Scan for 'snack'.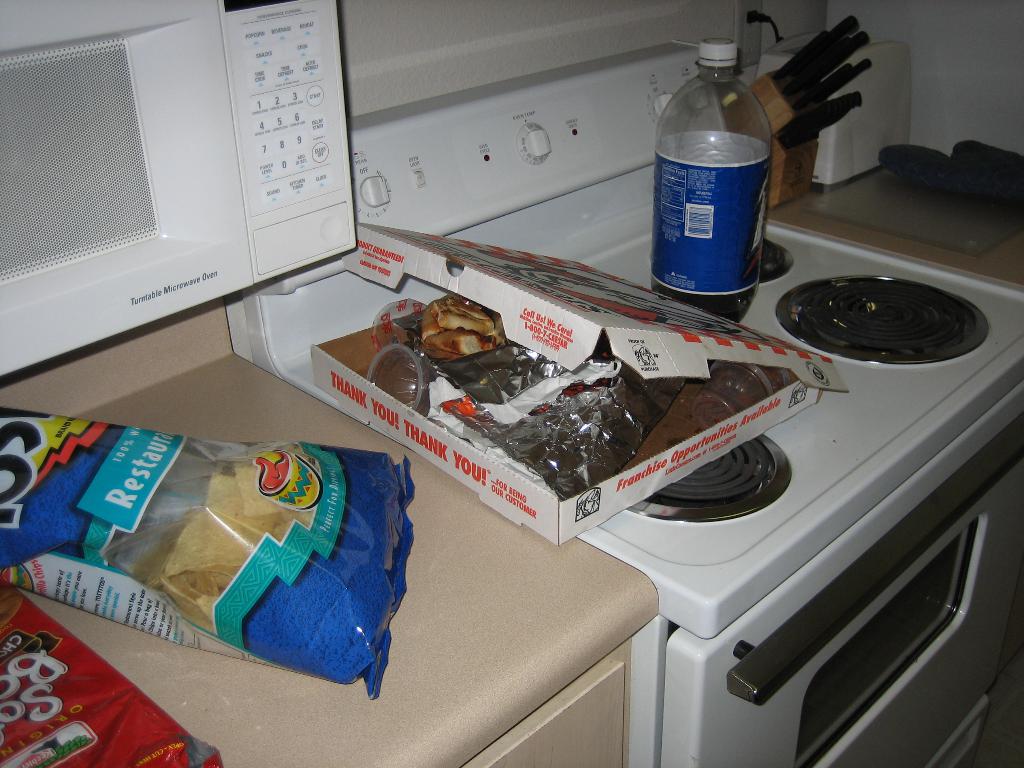
Scan result: Rect(44, 394, 422, 681).
